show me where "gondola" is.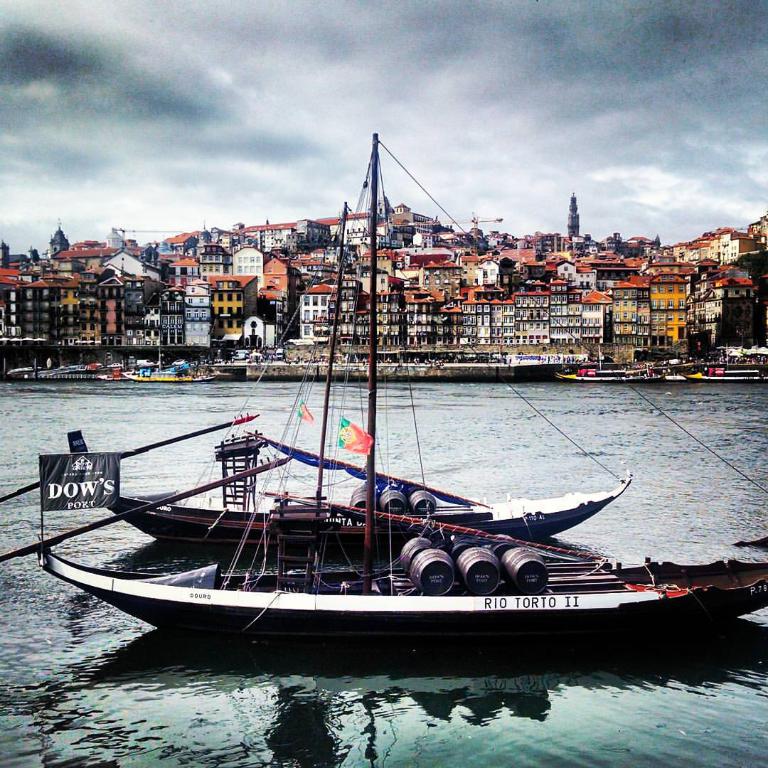
"gondola" is at [63,417,634,551].
